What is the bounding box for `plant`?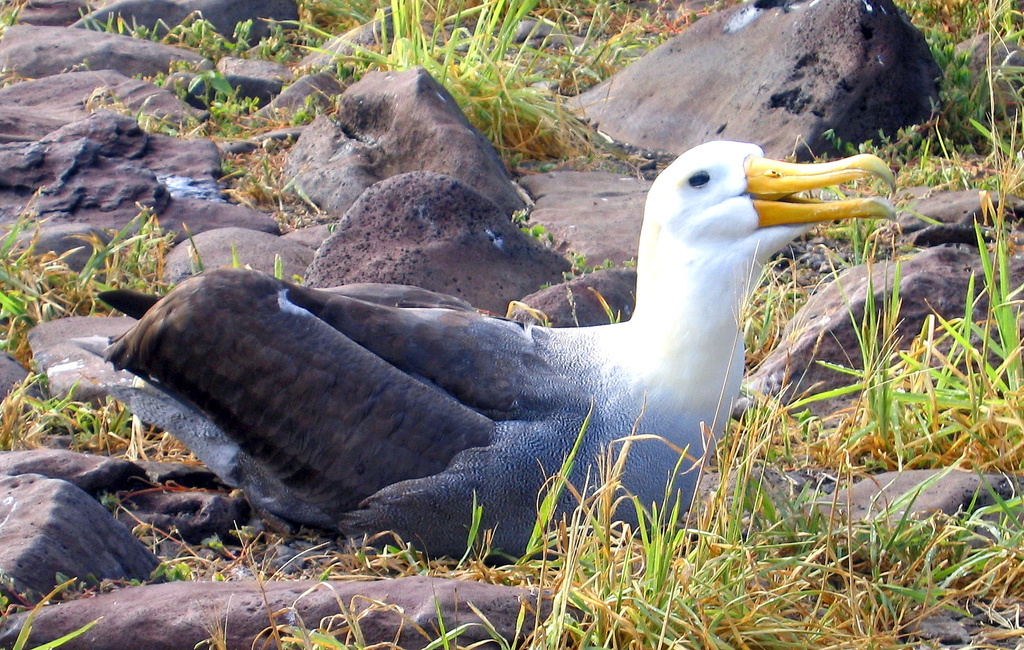
(0, 0, 738, 168).
